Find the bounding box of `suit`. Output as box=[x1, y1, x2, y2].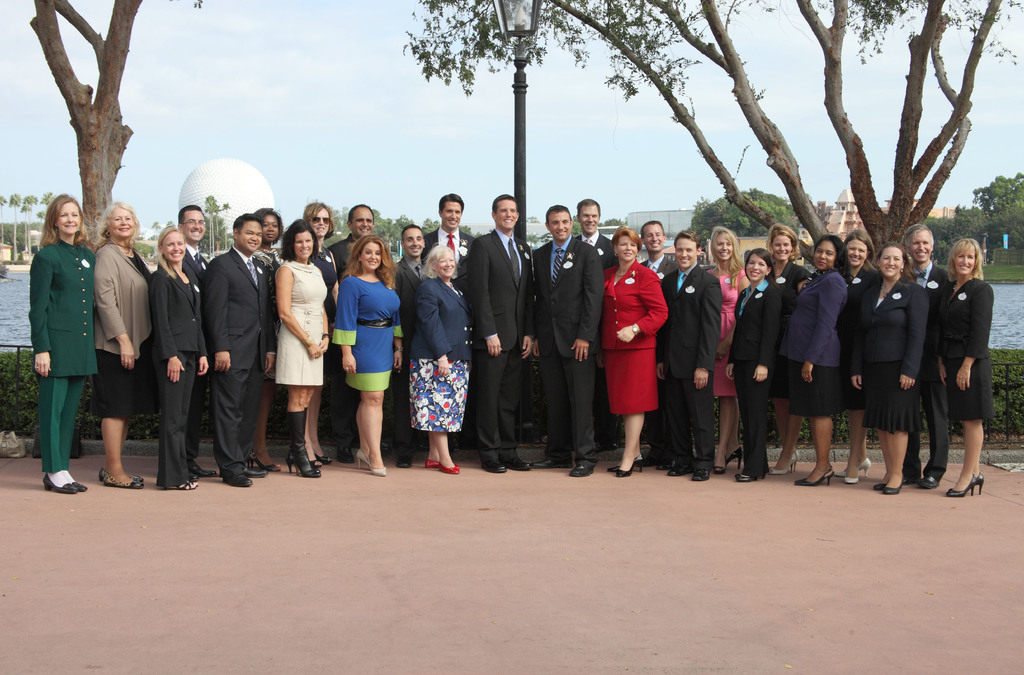
box=[391, 252, 421, 453].
